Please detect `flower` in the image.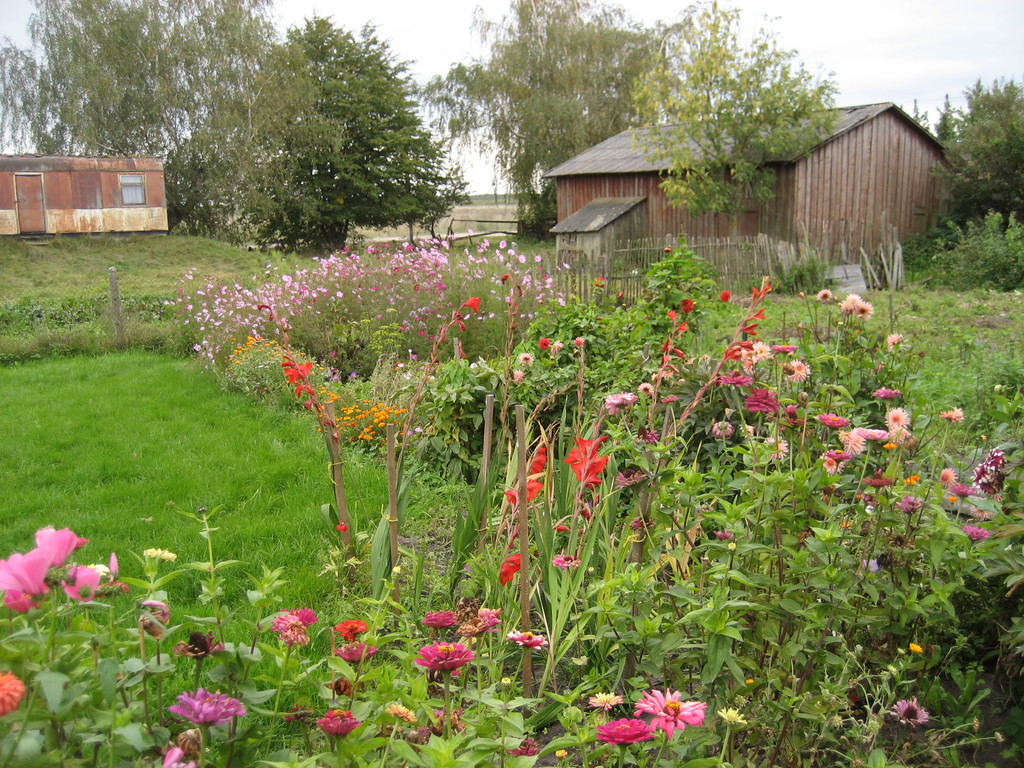
501/550/522/588.
